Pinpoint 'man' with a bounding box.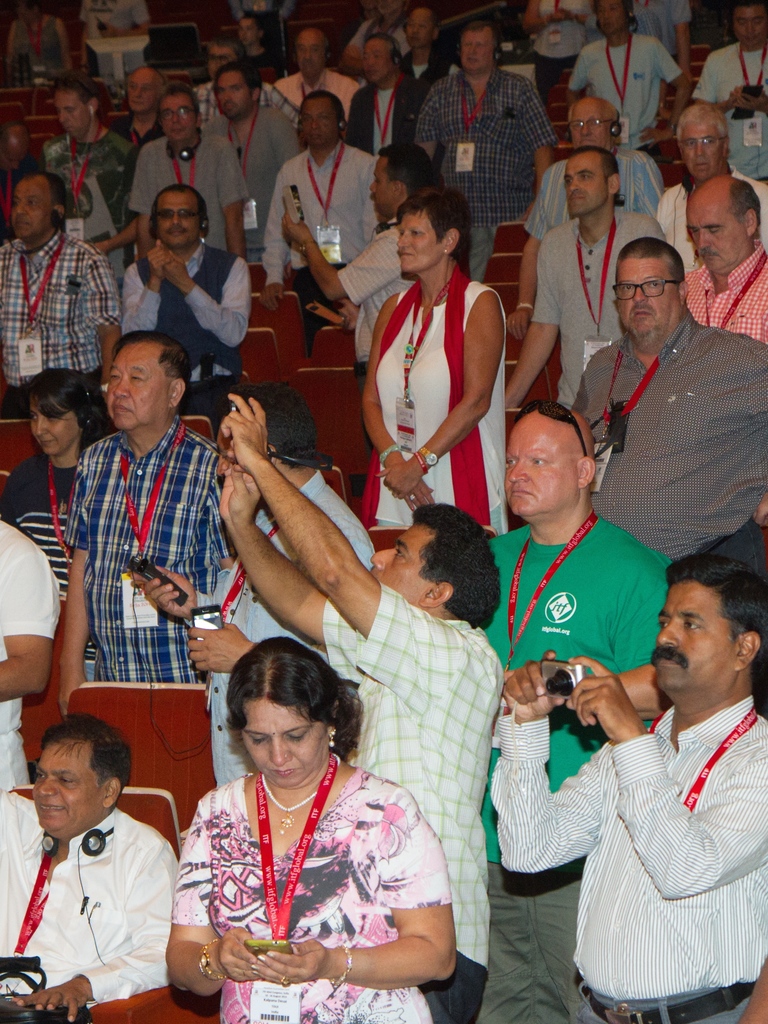
bbox=[35, 76, 140, 266].
